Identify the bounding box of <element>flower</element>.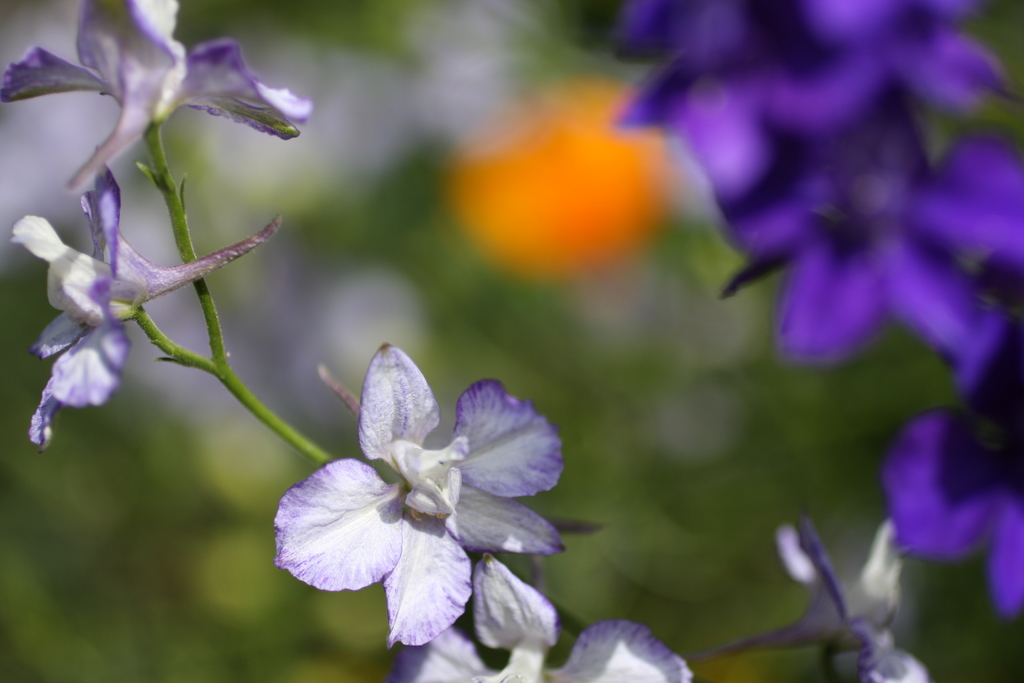
(left=387, top=620, right=695, bottom=682).
